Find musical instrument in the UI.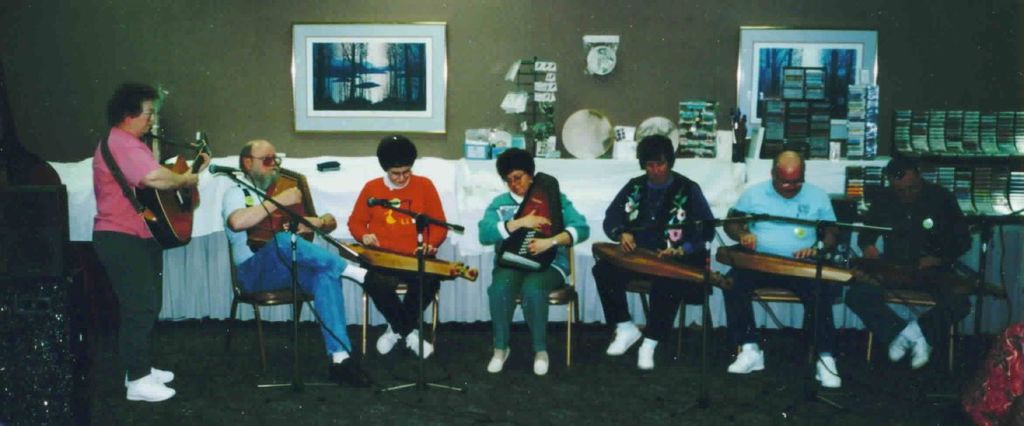
UI element at bbox=[336, 241, 482, 283].
